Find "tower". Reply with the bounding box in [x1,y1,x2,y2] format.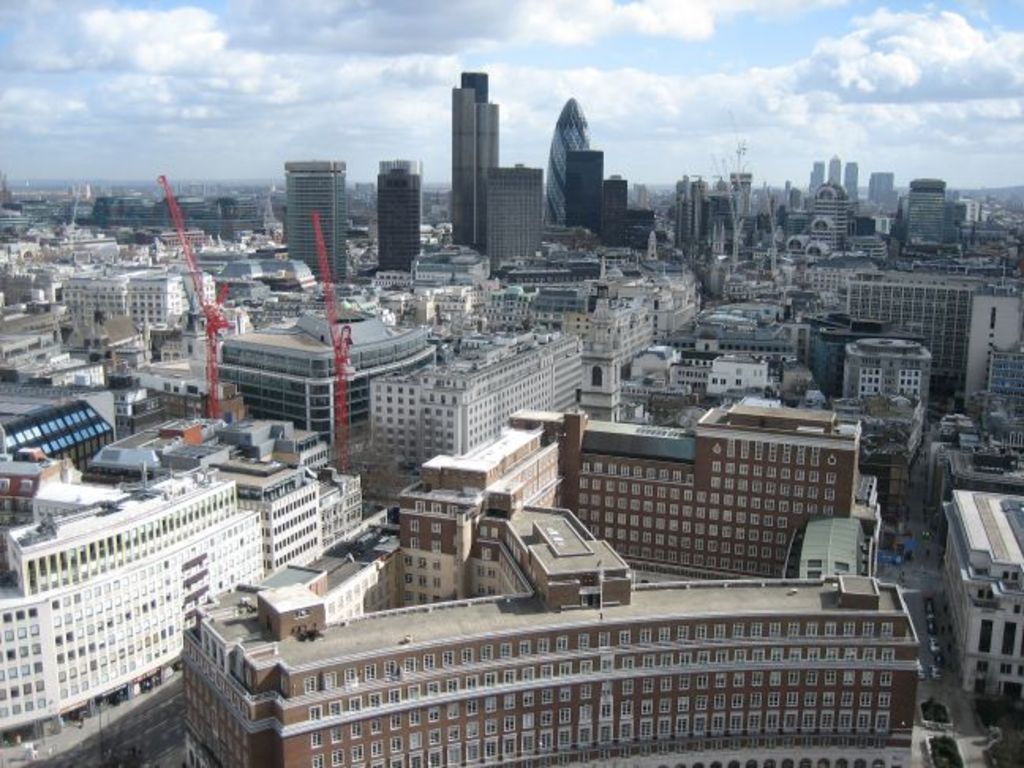
[284,160,344,281].
